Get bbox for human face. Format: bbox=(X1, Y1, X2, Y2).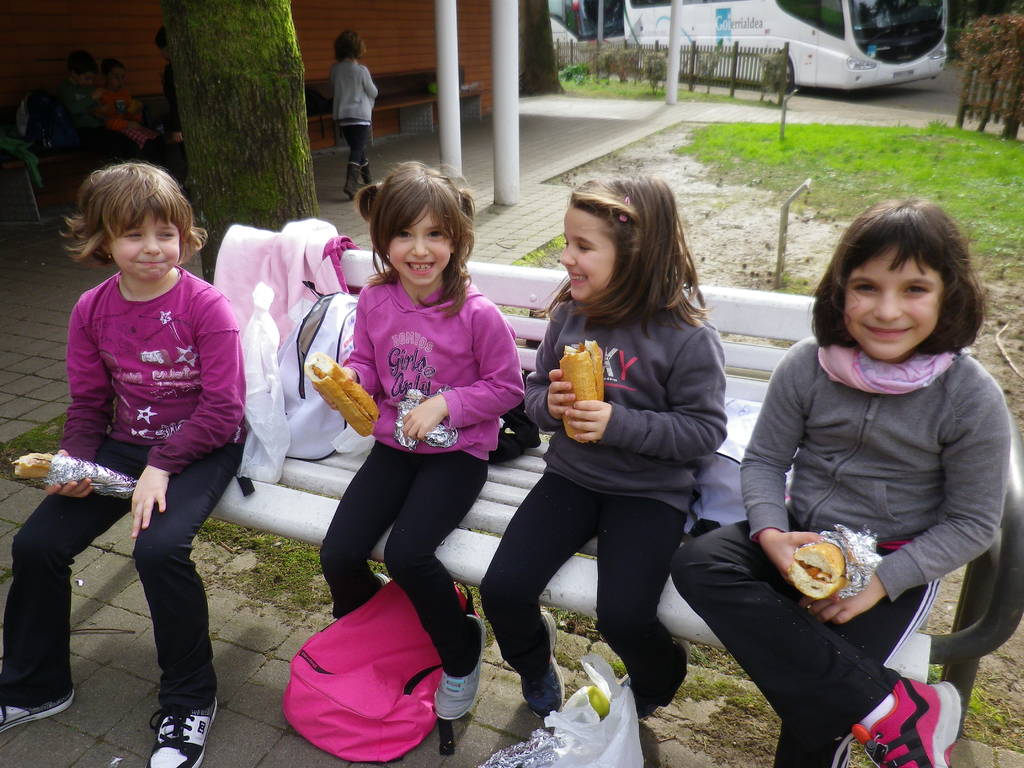
bbox=(108, 203, 177, 282).
